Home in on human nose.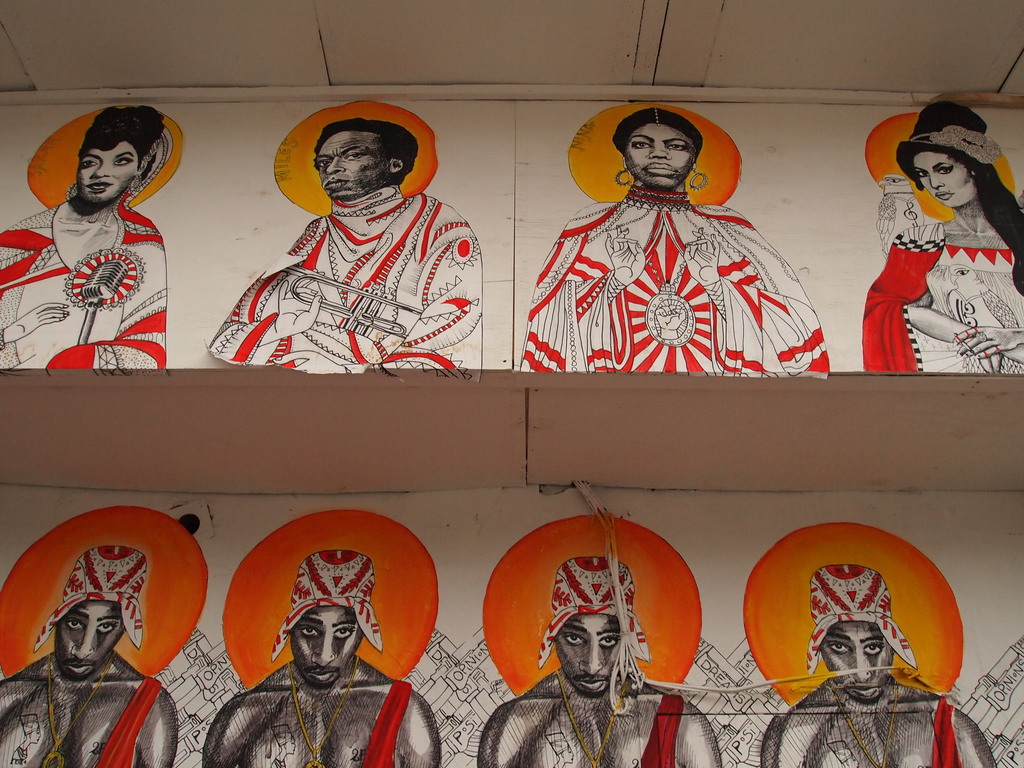
Homed in at pyautogui.locateOnScreen(927, 174, 944, 187).
